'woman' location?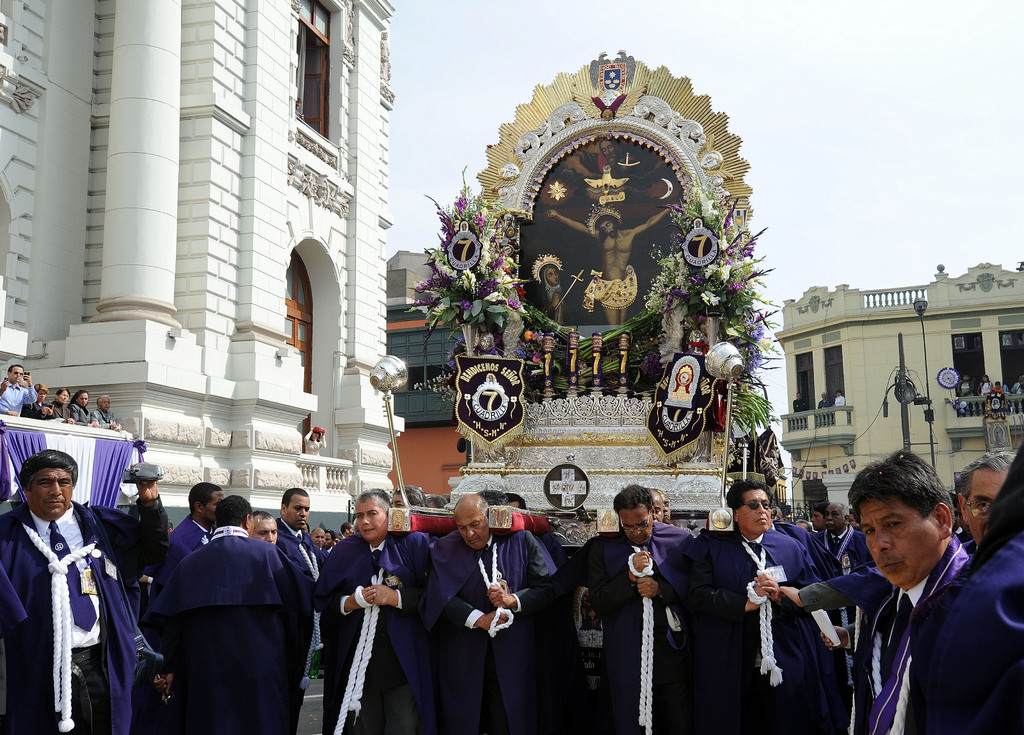
<region>19, 381, 52, 420</region>
